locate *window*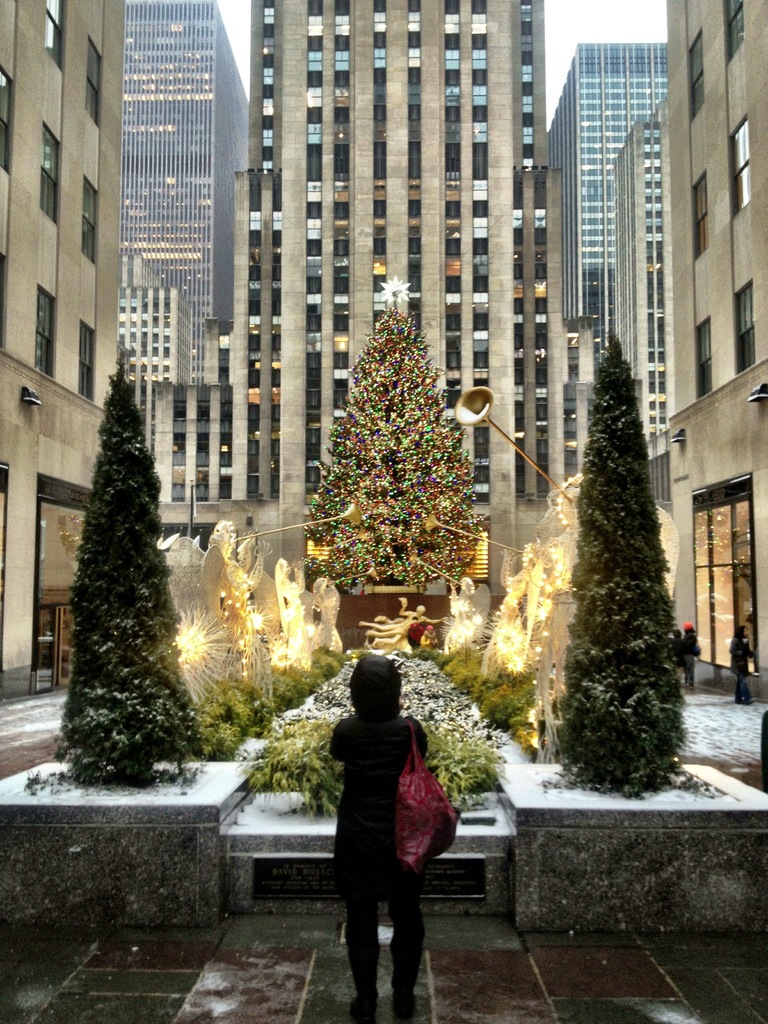
select_region(83, 173, 100, 265)
